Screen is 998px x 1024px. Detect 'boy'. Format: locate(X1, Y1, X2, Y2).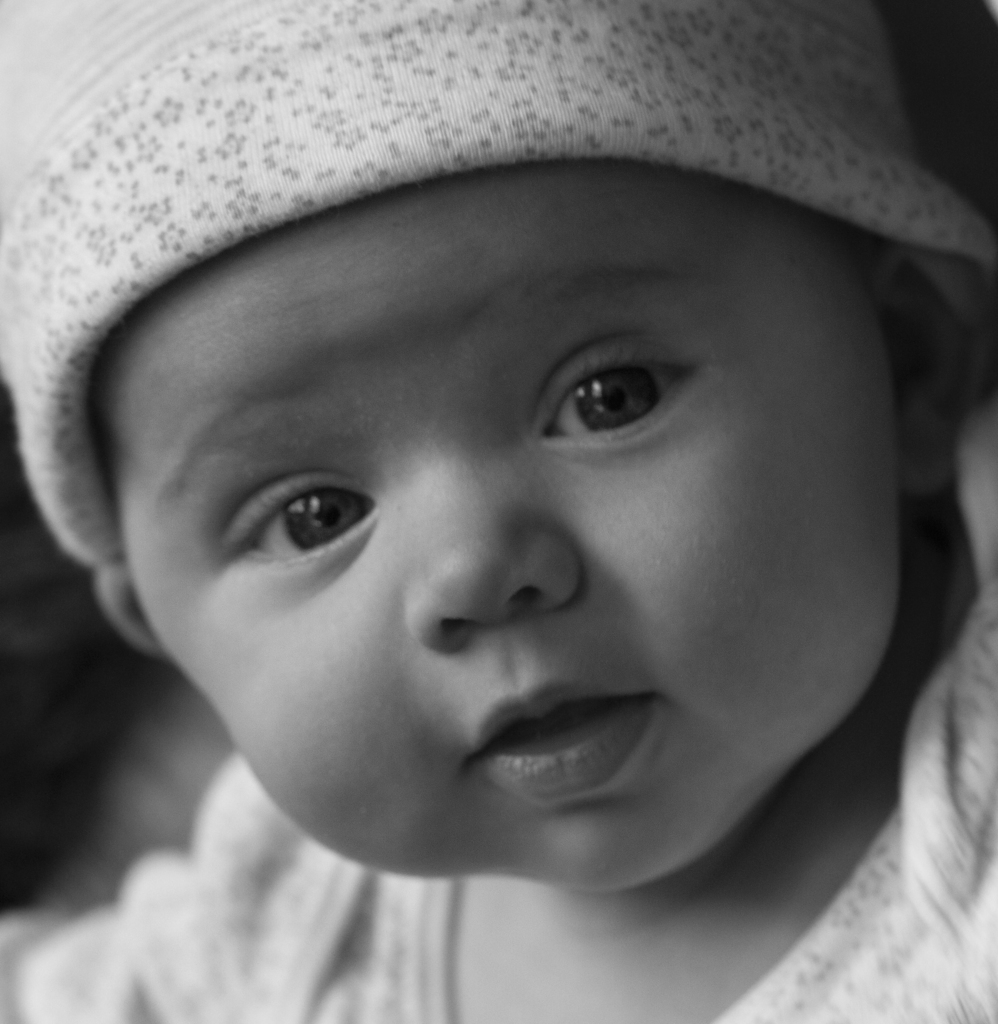
locate(0, 4, 997, 1023).
